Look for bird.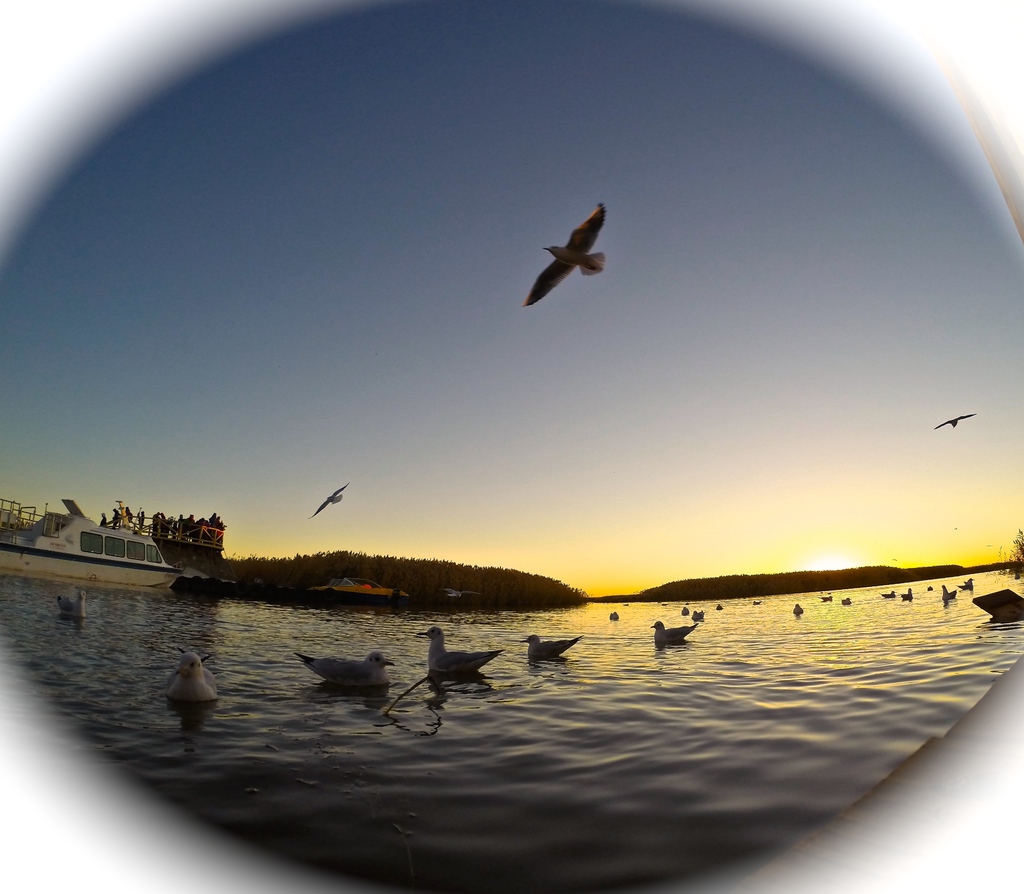
Found: (x1=791, y1=603, x2=801, y2=614).
